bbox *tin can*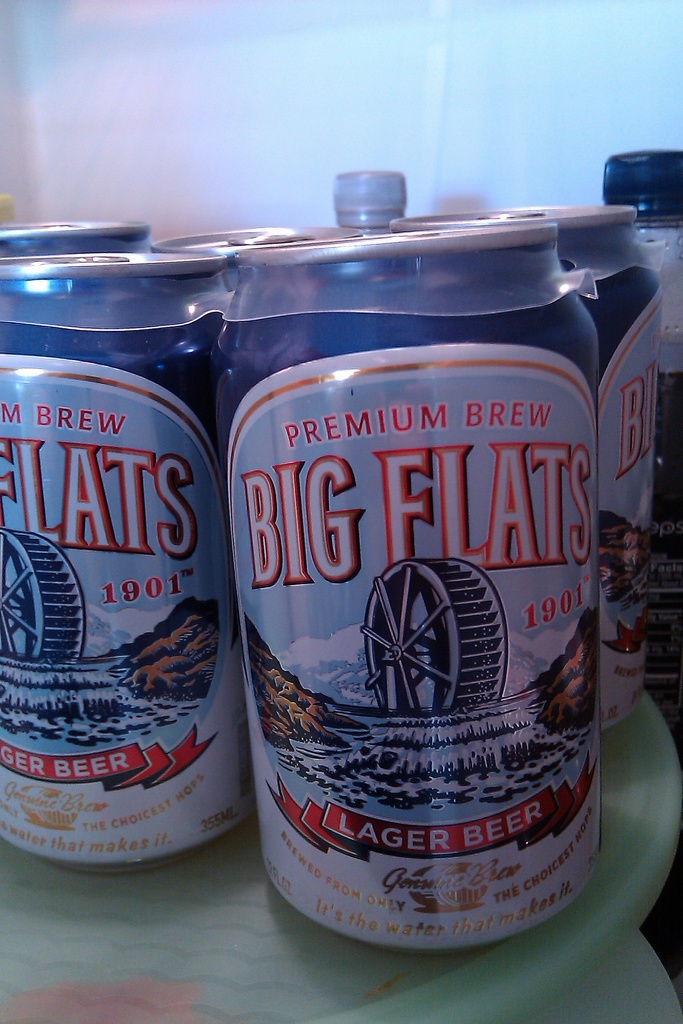
153, 218, 365, 287
